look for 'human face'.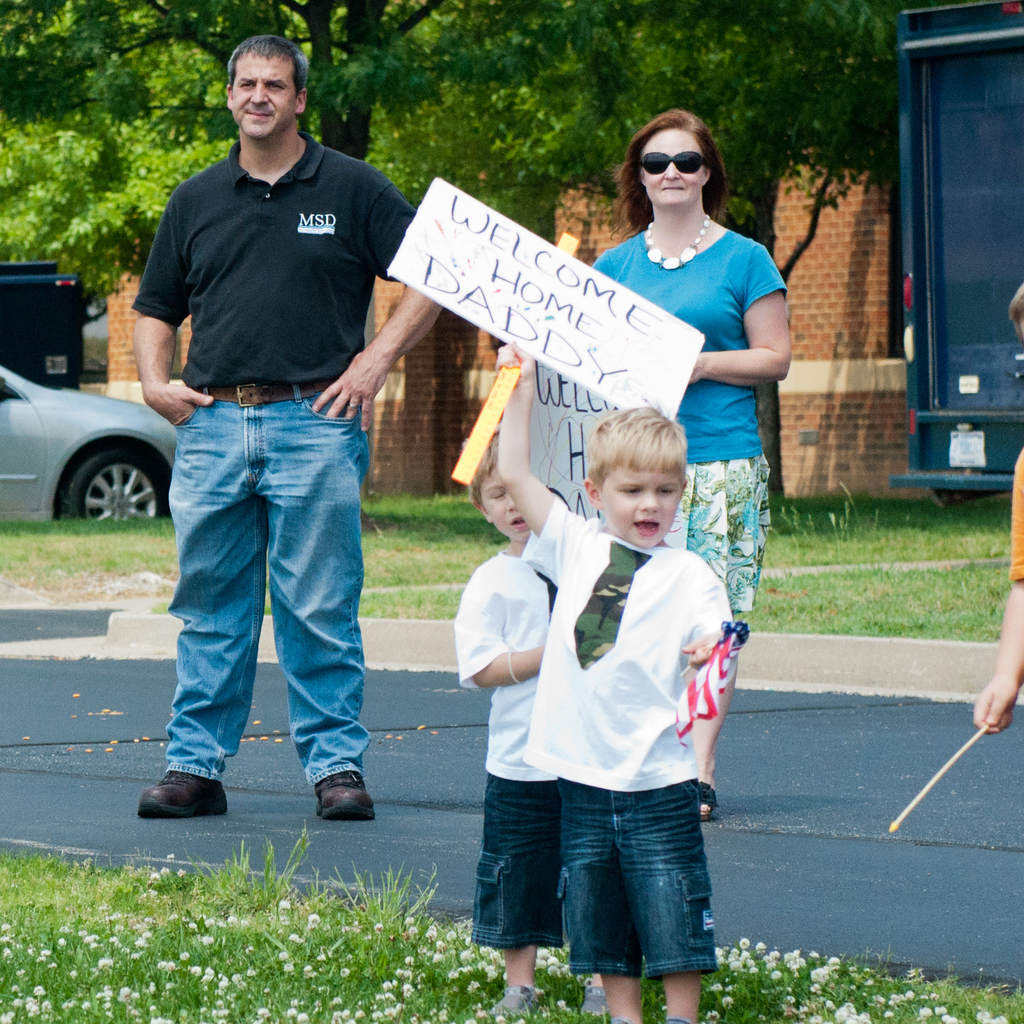
Found: 636:120:699:202.
